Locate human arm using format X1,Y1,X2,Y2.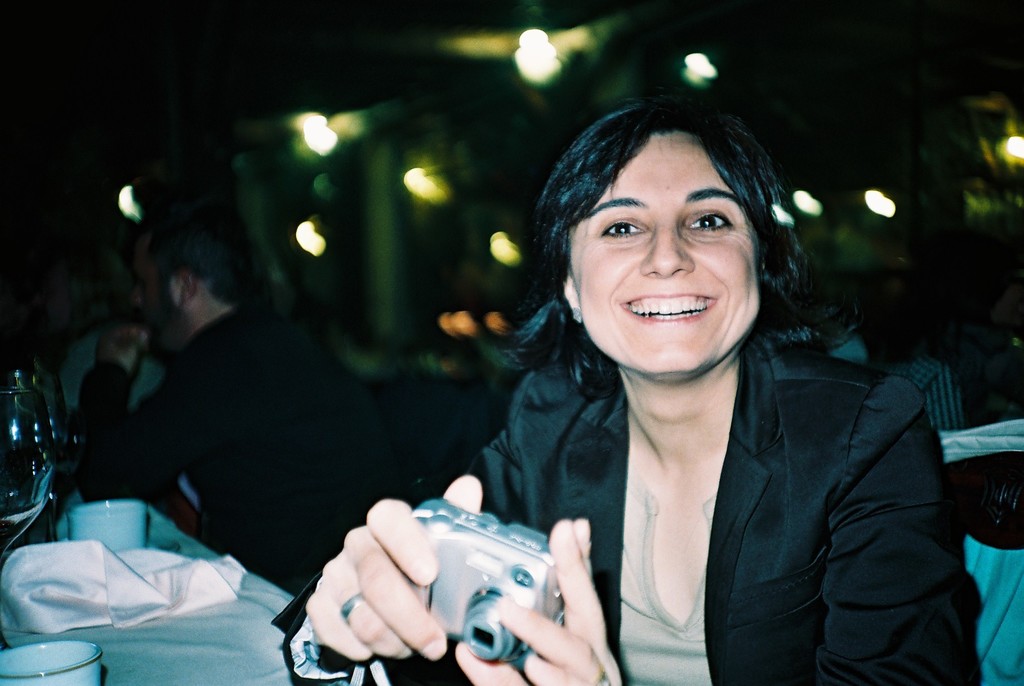
296,379,530,684.
